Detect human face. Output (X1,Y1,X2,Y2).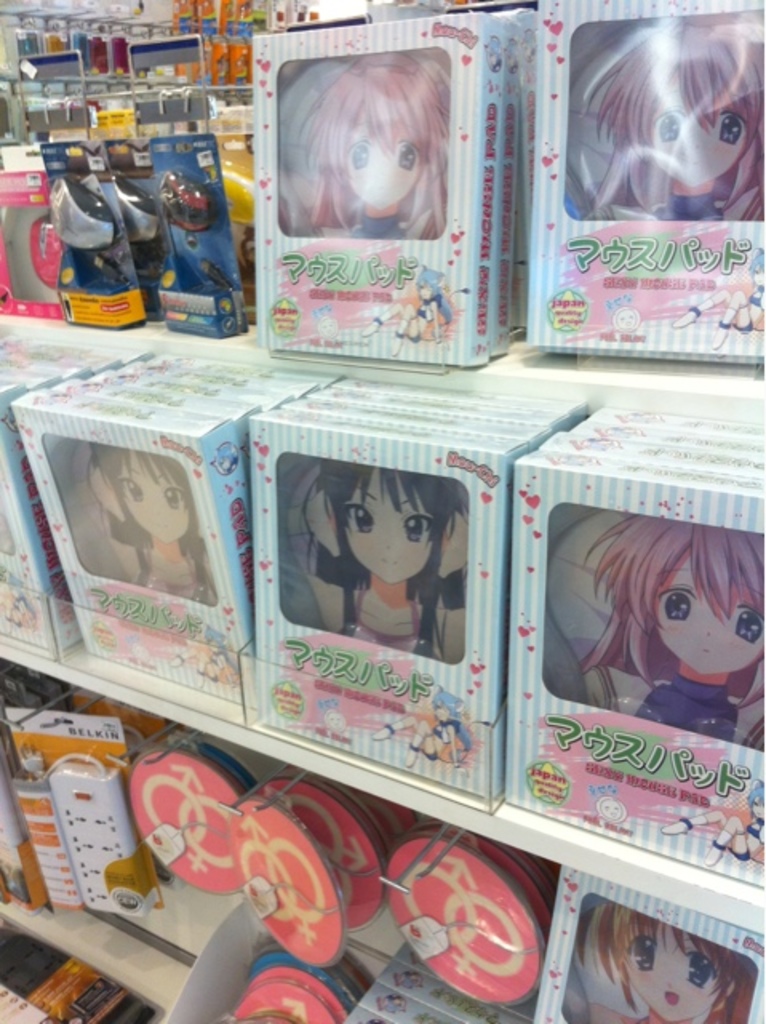
(339,120,419,208).
